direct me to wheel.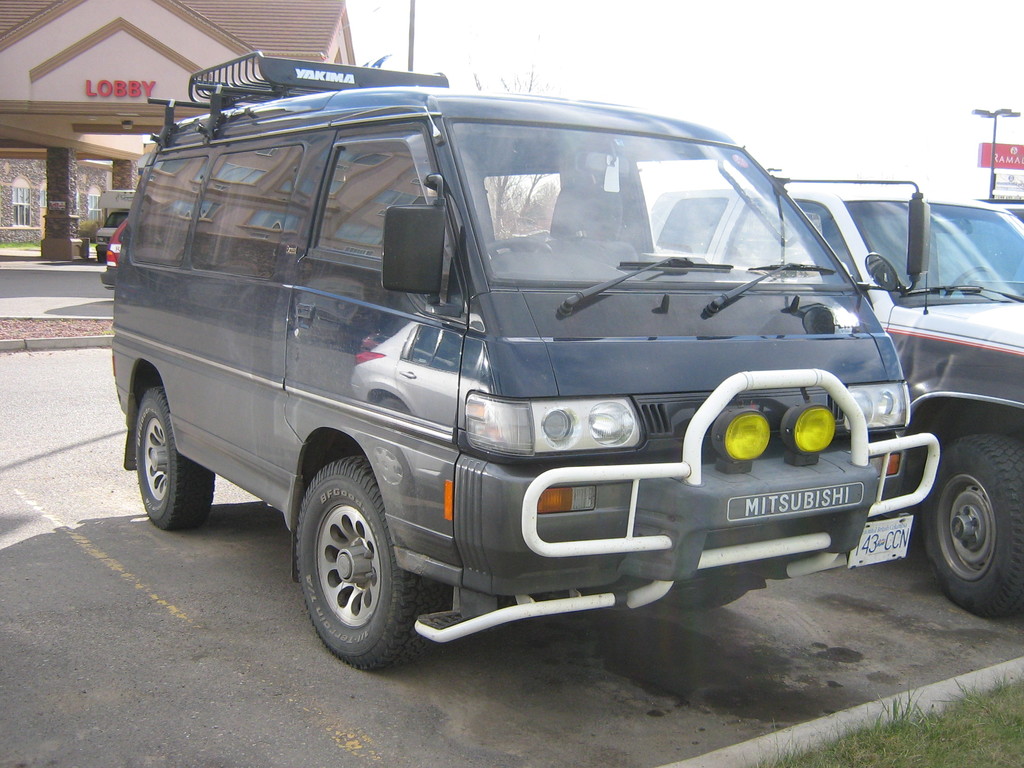
Direction: rect(281, 461, 410, 662).
